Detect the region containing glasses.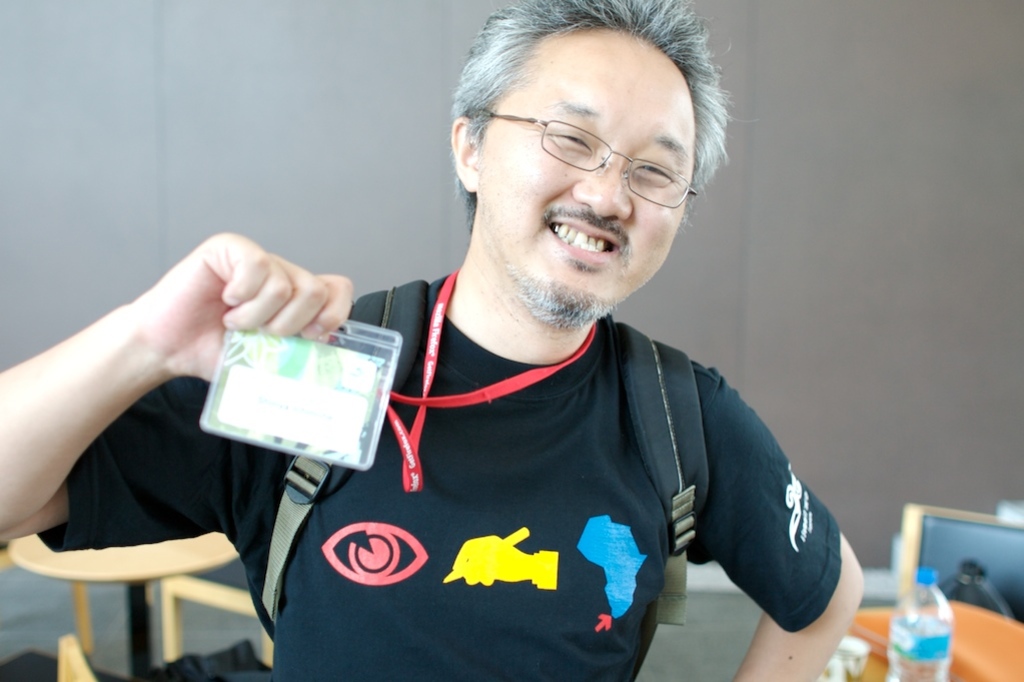
<region>471, 105, 703, 213</region>.
